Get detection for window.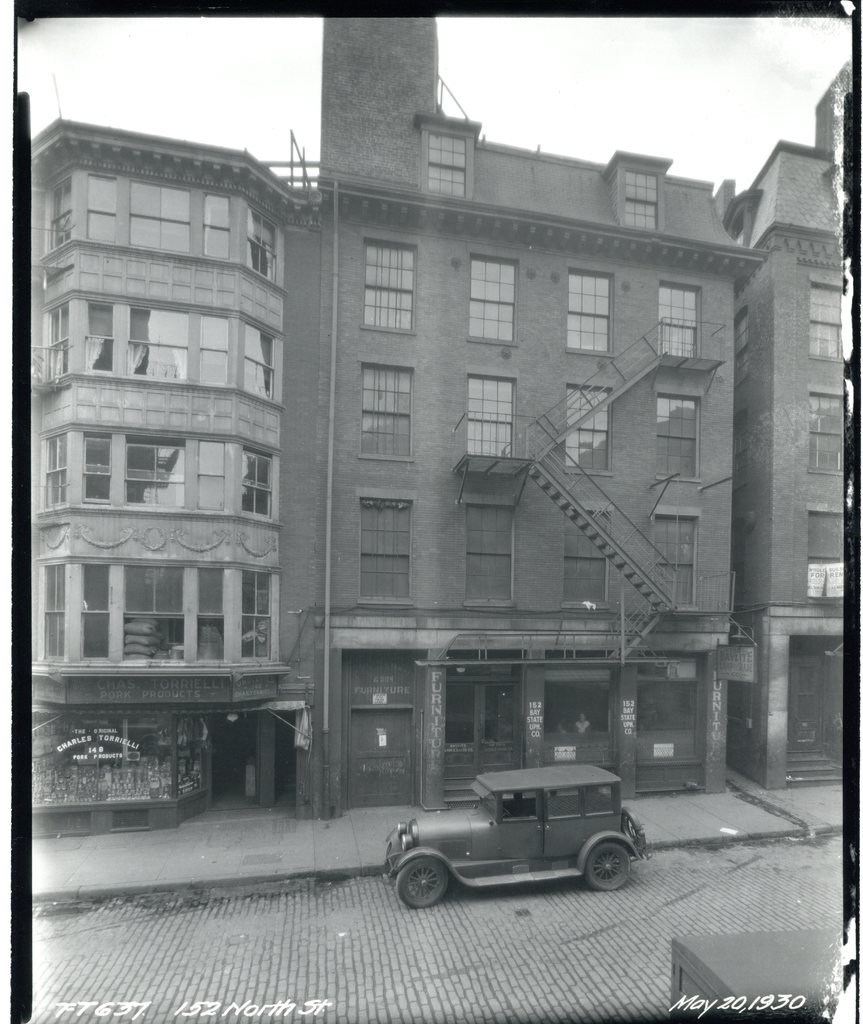
Detection: [left=362, top=239, right=419, bottom=328].
